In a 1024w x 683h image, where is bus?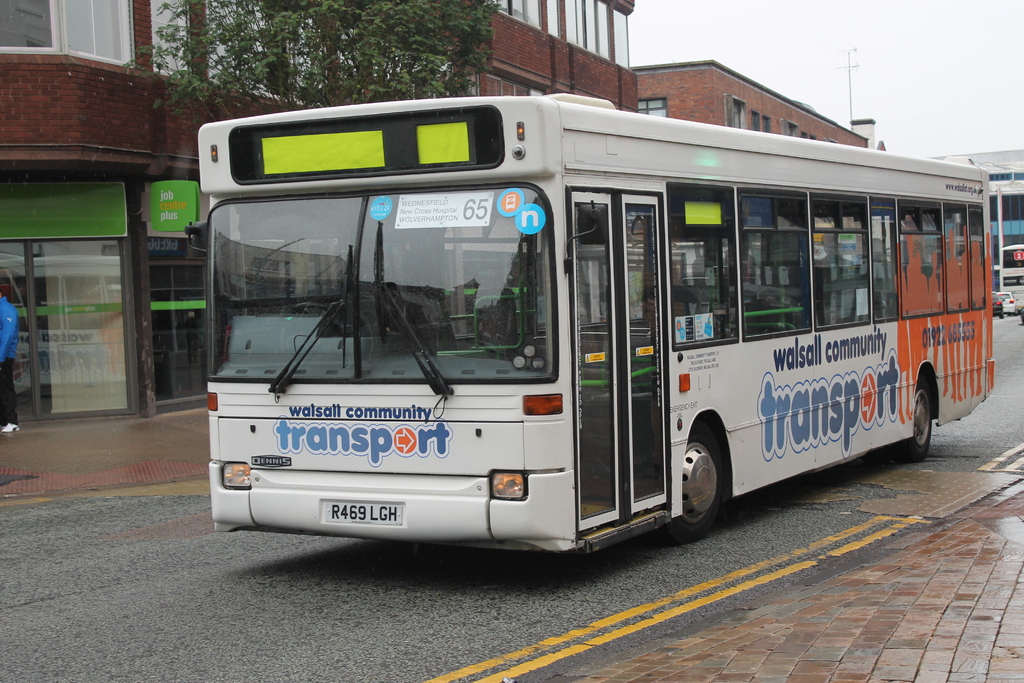
204, 90, 995, 563.
